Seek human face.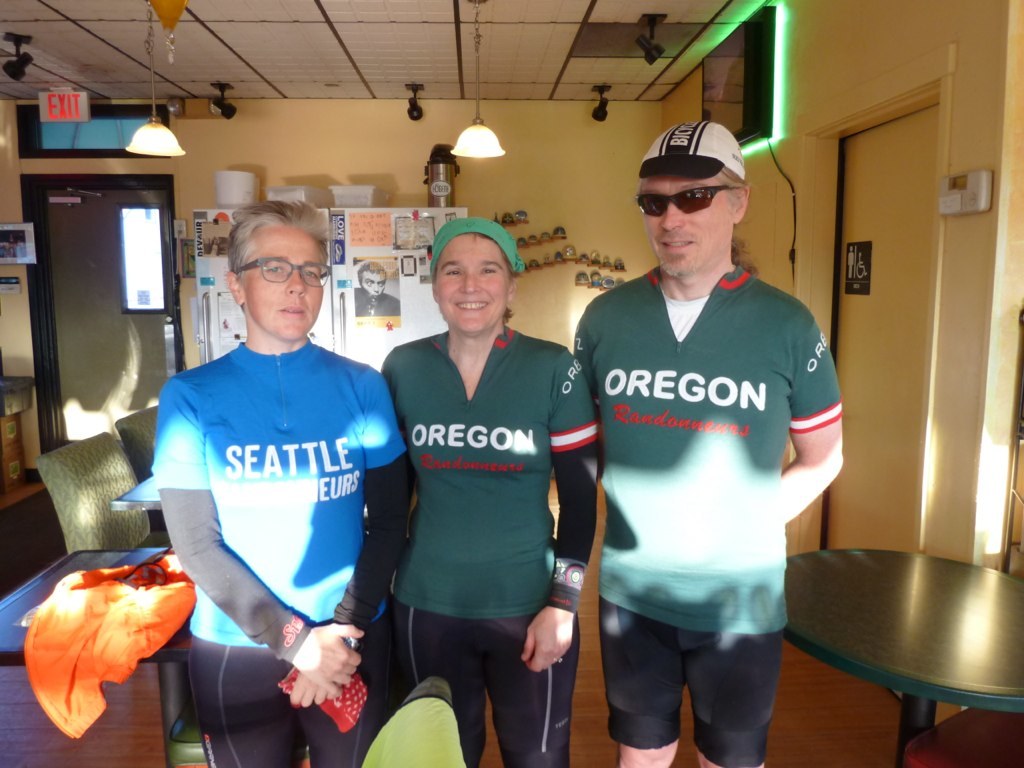
box(241, 225, 322, 341).
